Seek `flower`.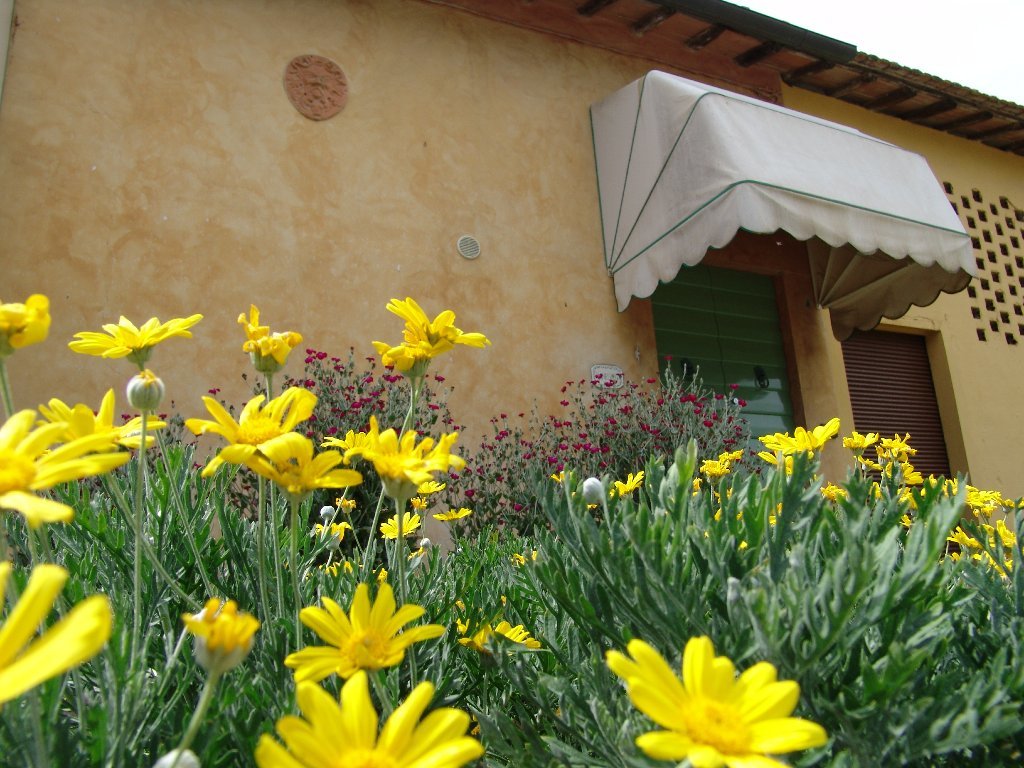
left=994, top=494, right=1023, bottom=512.
